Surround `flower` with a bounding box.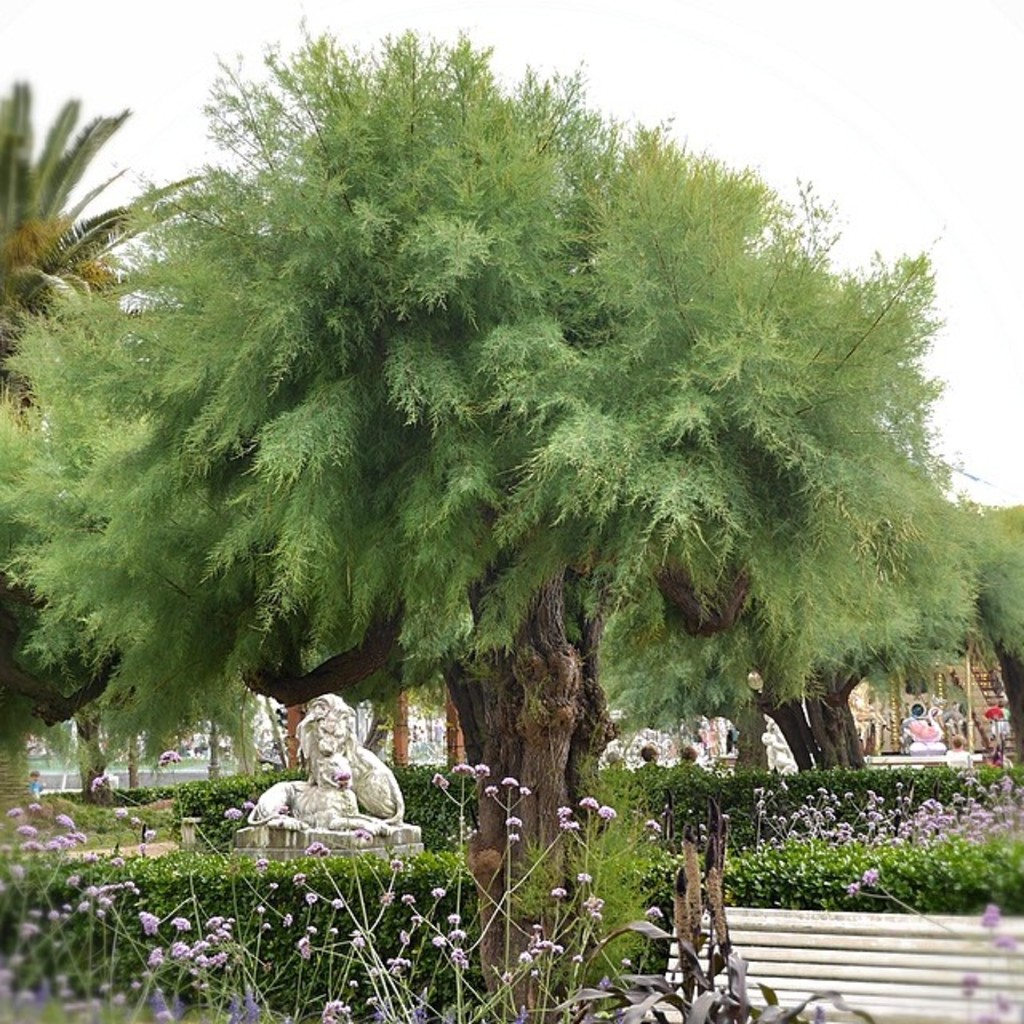
418, 994, 426, 1022.
